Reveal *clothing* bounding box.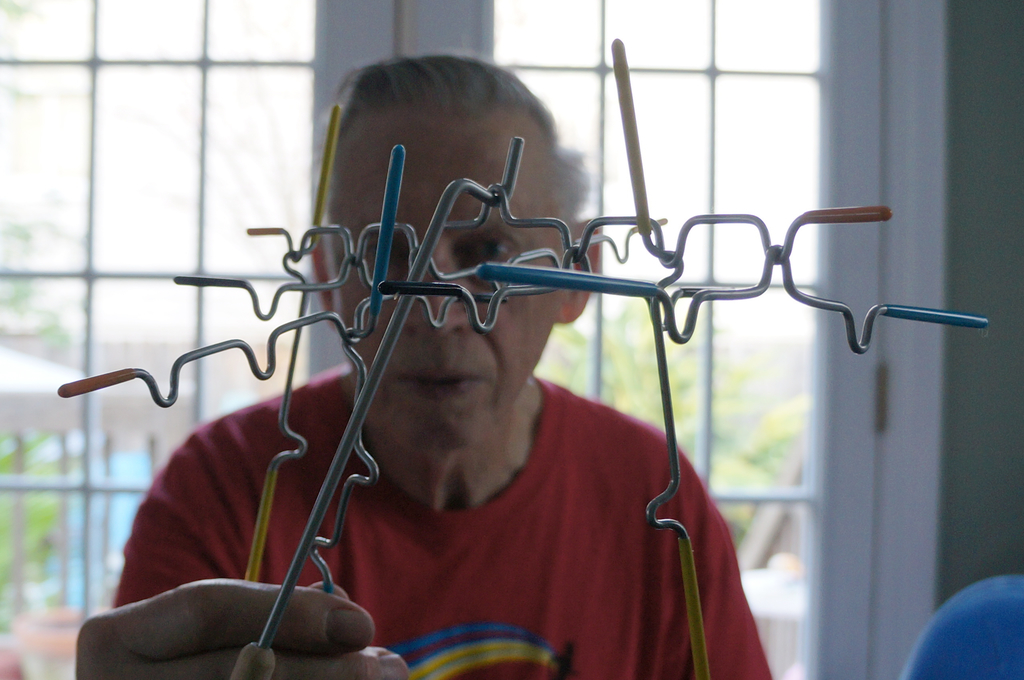
Revealed: BBox(919, 572, 1018, 677).
